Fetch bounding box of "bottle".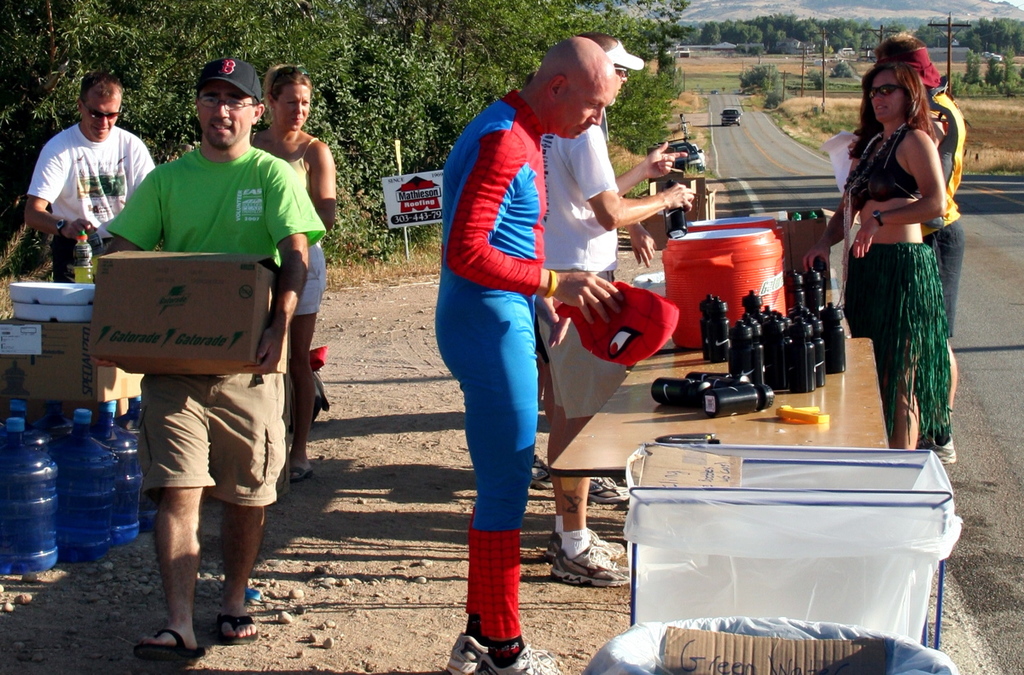
Bbox: detection(668, 179, 687, 238).
